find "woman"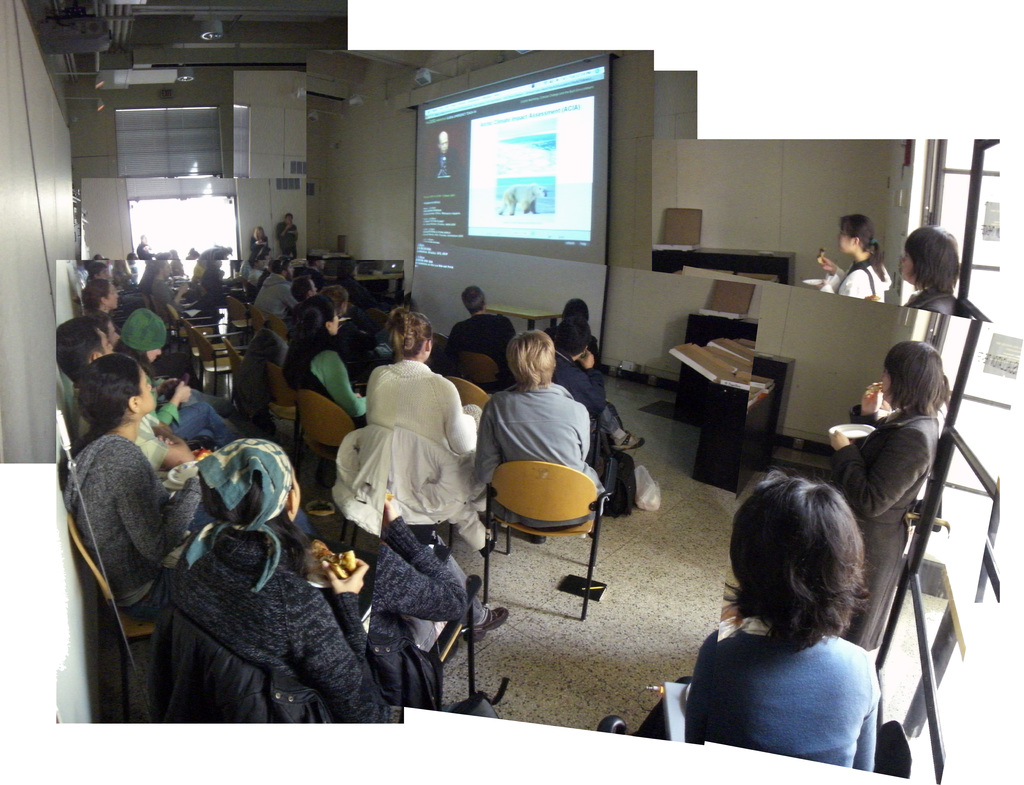
crop(335, 307, 497, 546)
